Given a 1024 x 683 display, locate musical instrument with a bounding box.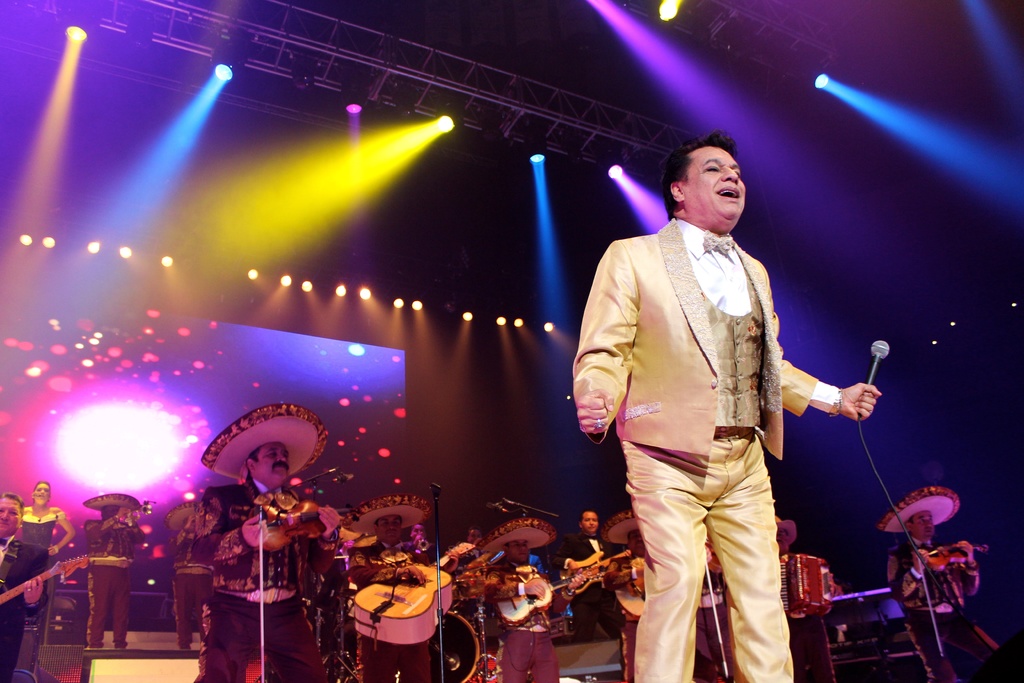
Located: [913, 541, 980, 567].
